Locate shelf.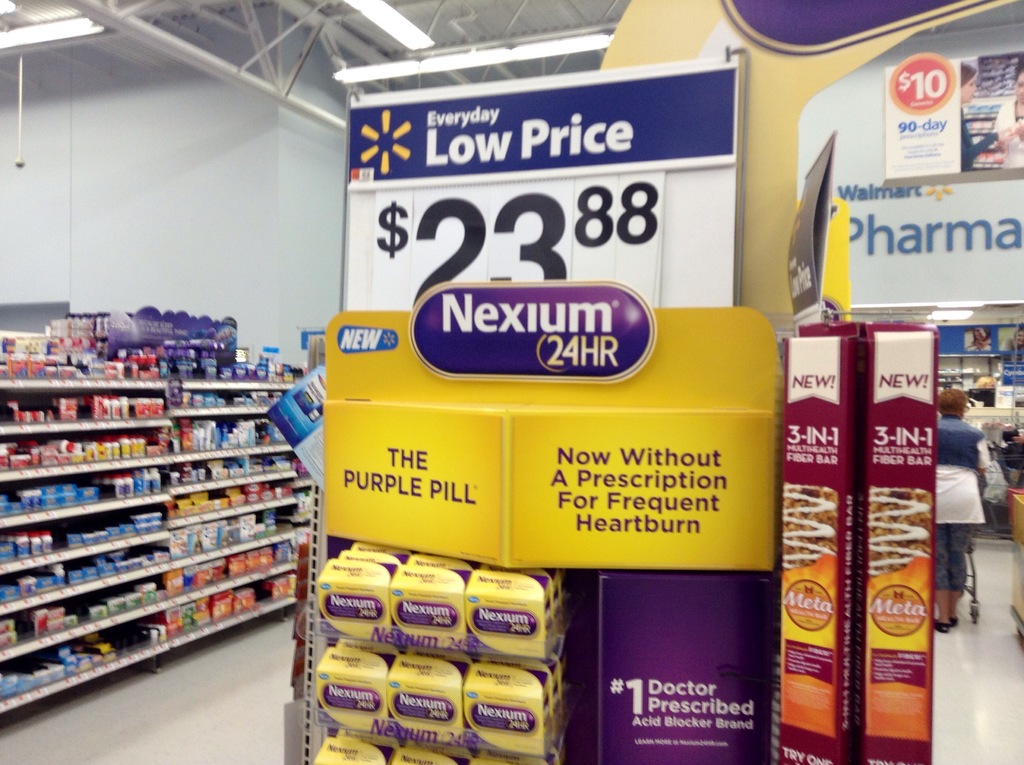
Bounding box: box(0, 378, 172, 430).
